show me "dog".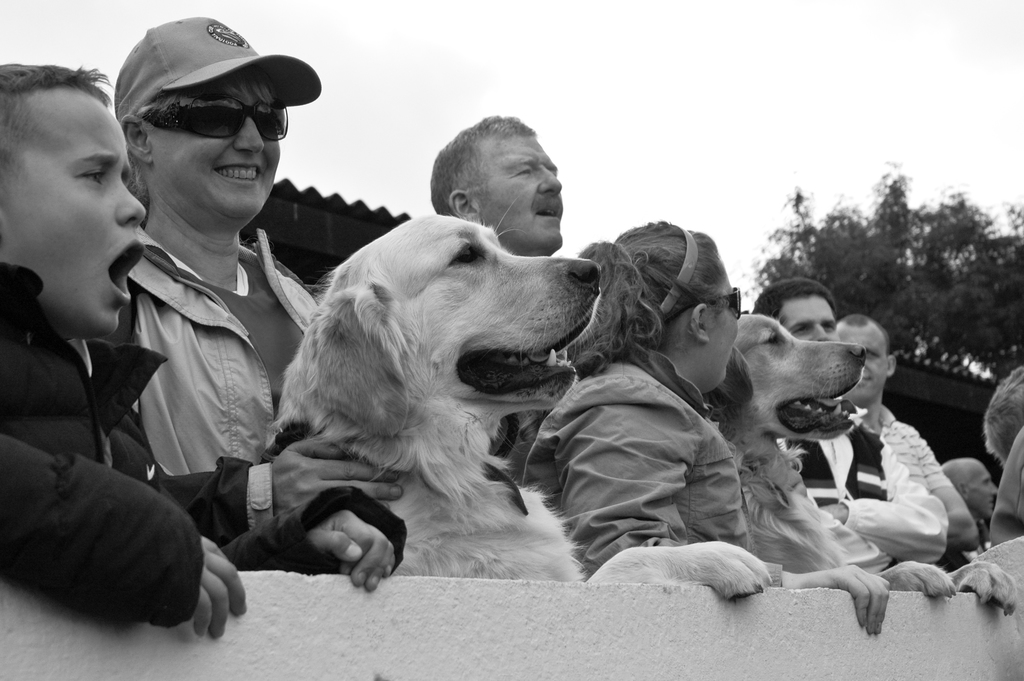
"dog" is here: l=707, t=310, r=1016, b=608.
